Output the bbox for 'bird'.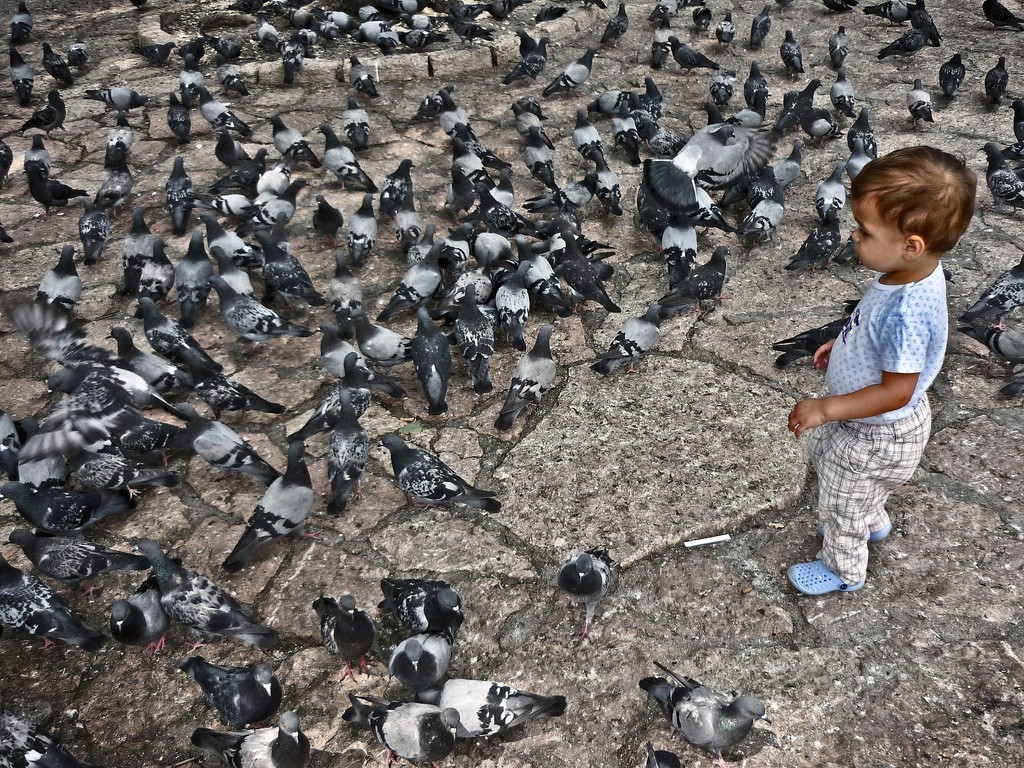
870, 22, 928, 66.
